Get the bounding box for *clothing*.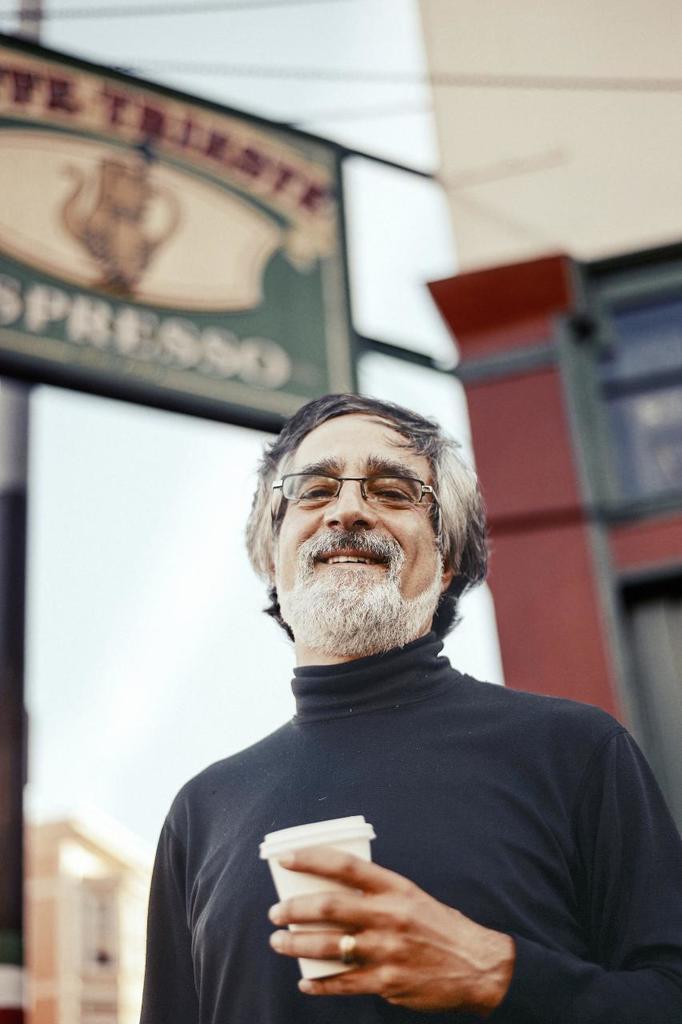
x1=129 y1=617 x2=678 y2=1023.
